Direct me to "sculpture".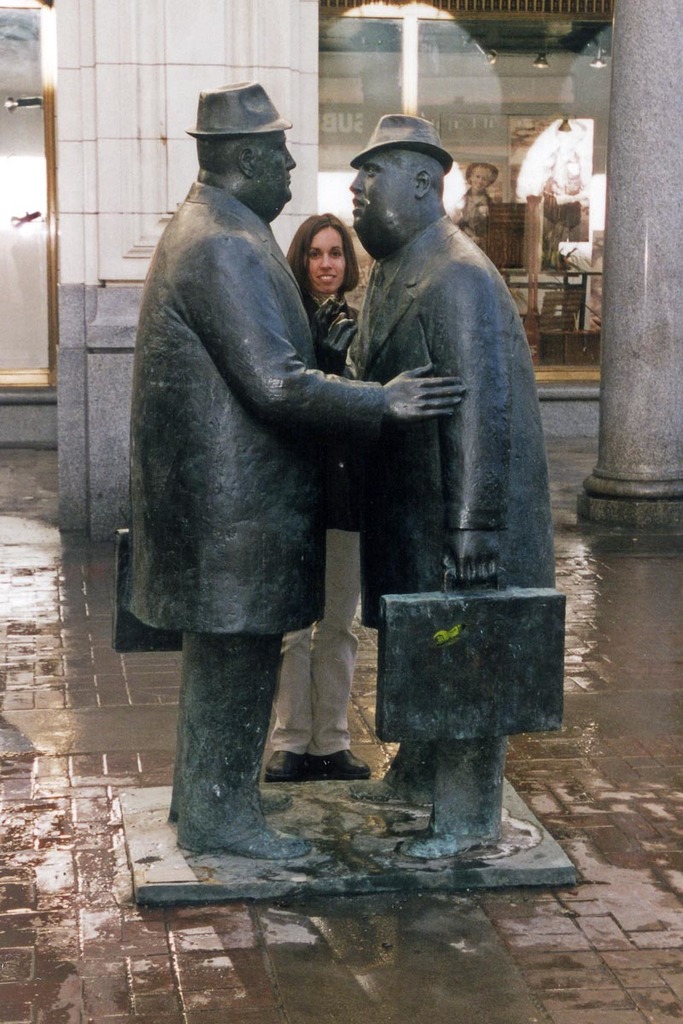
Direction: bbox=[453, 160, 498, 243].
